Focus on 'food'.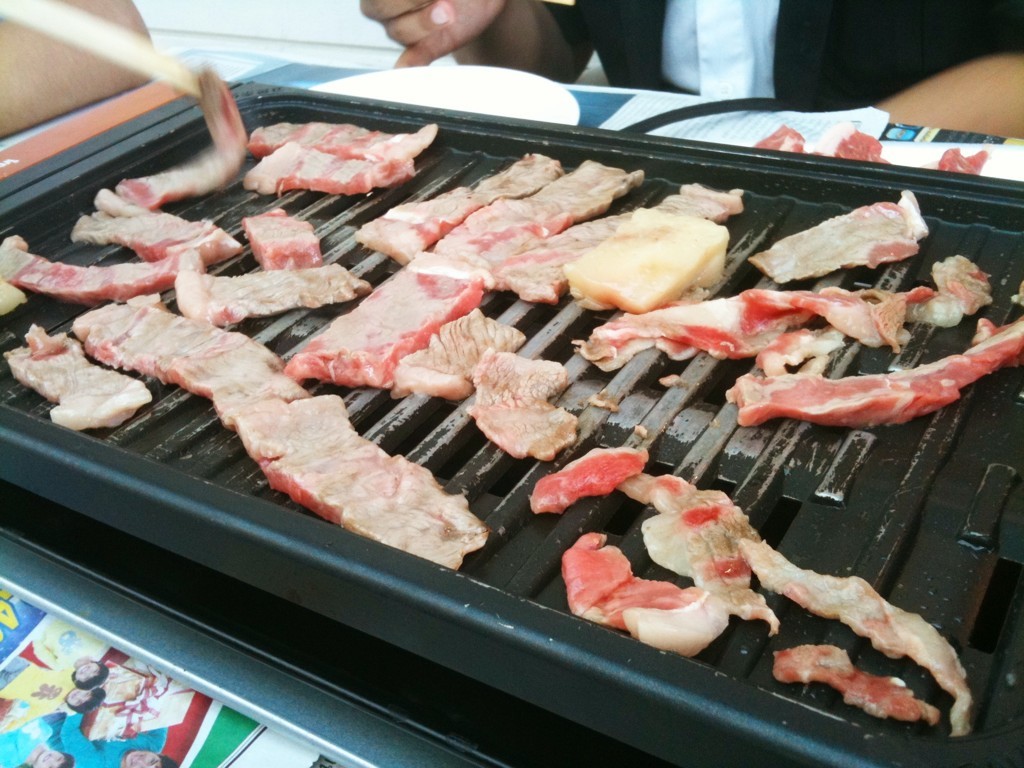
Focused at l=73, t=100, r=944, b=718.
